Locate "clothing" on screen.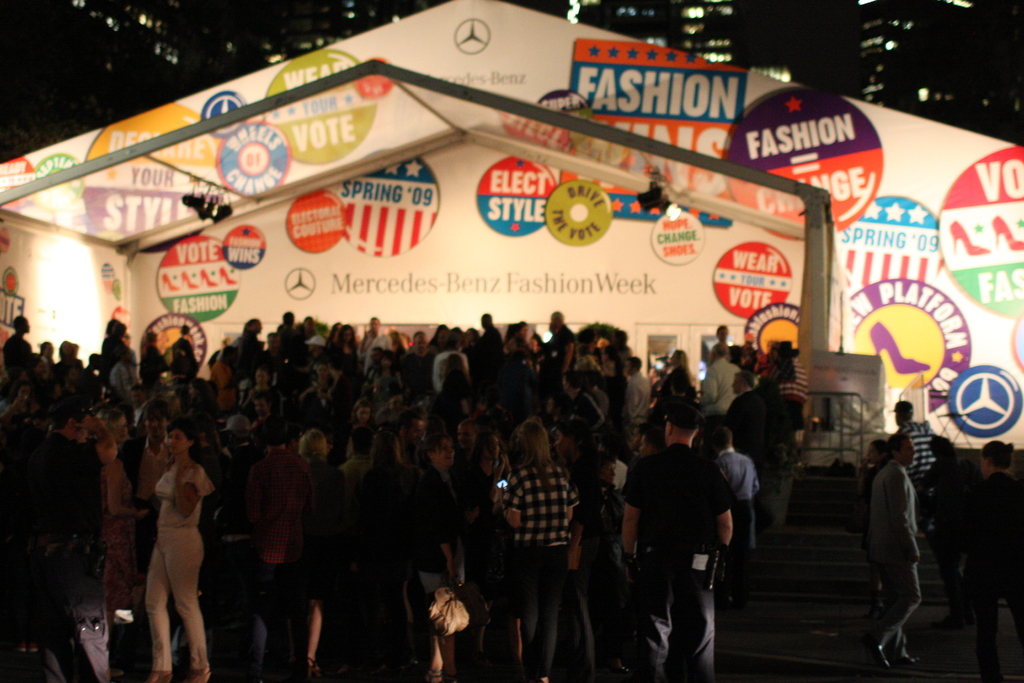
On screen at box(625, 438, 728, 680).
